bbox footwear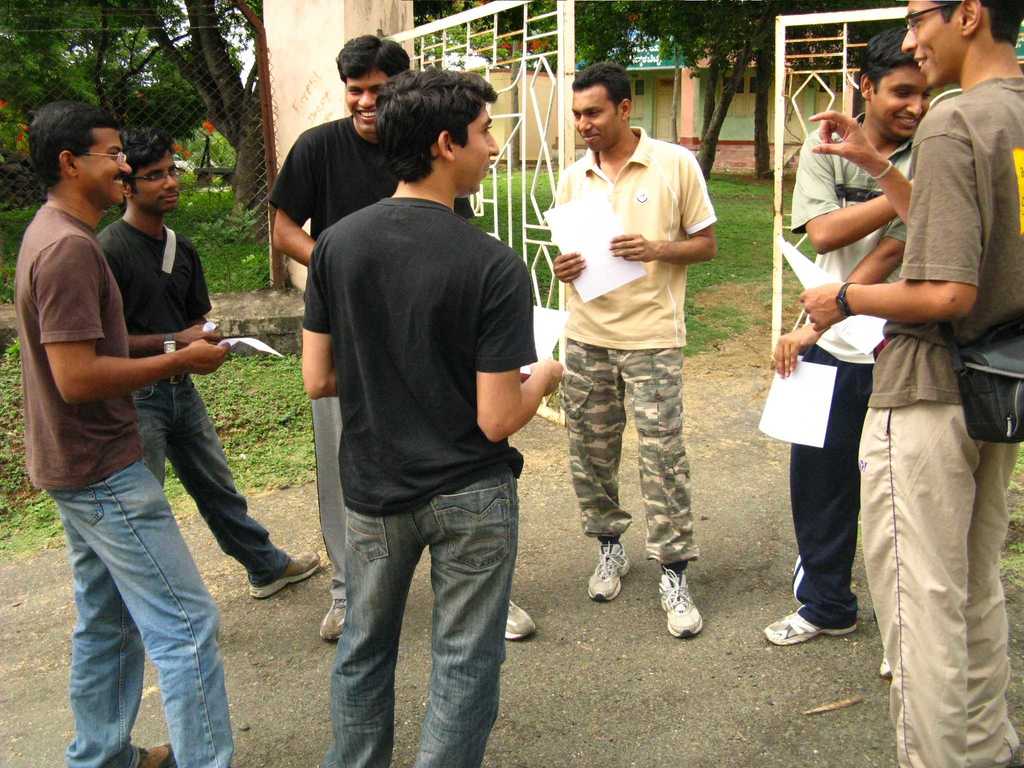
select_region(760, 609, 859, 647)
